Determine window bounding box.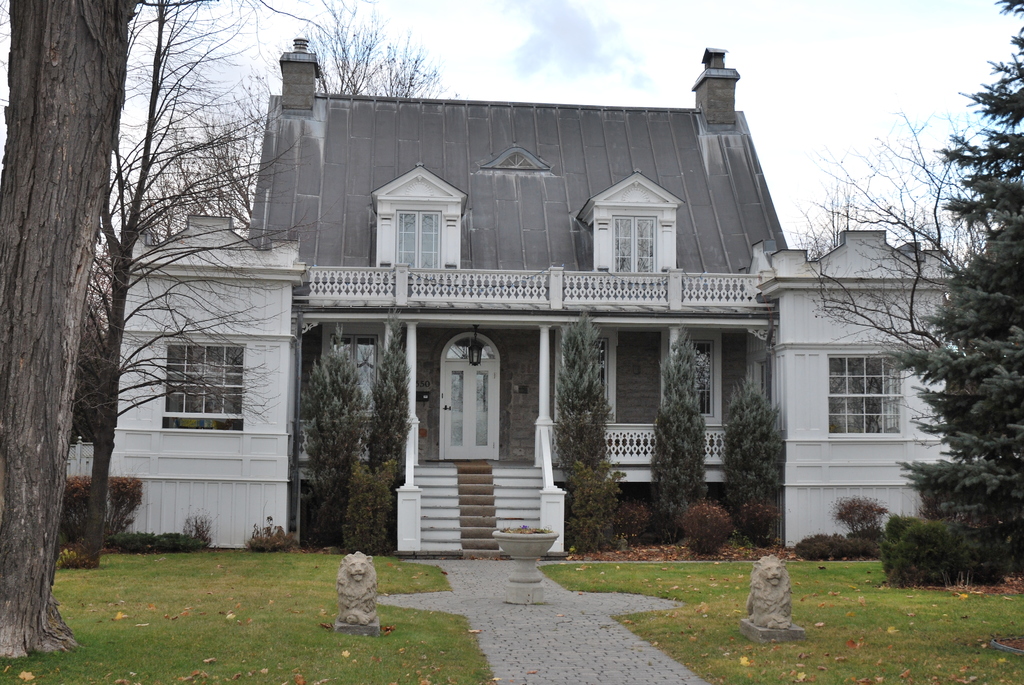
Determined: rect(574, 171, 691, 282).
